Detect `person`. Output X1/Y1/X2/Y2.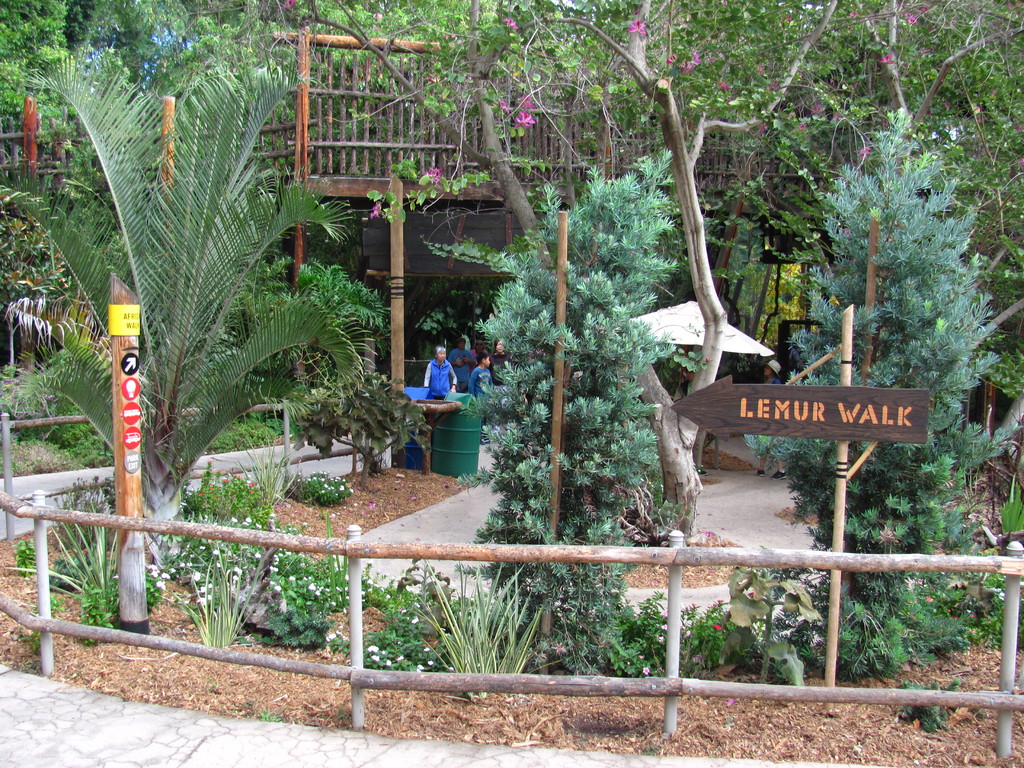
675/368/707/477.
